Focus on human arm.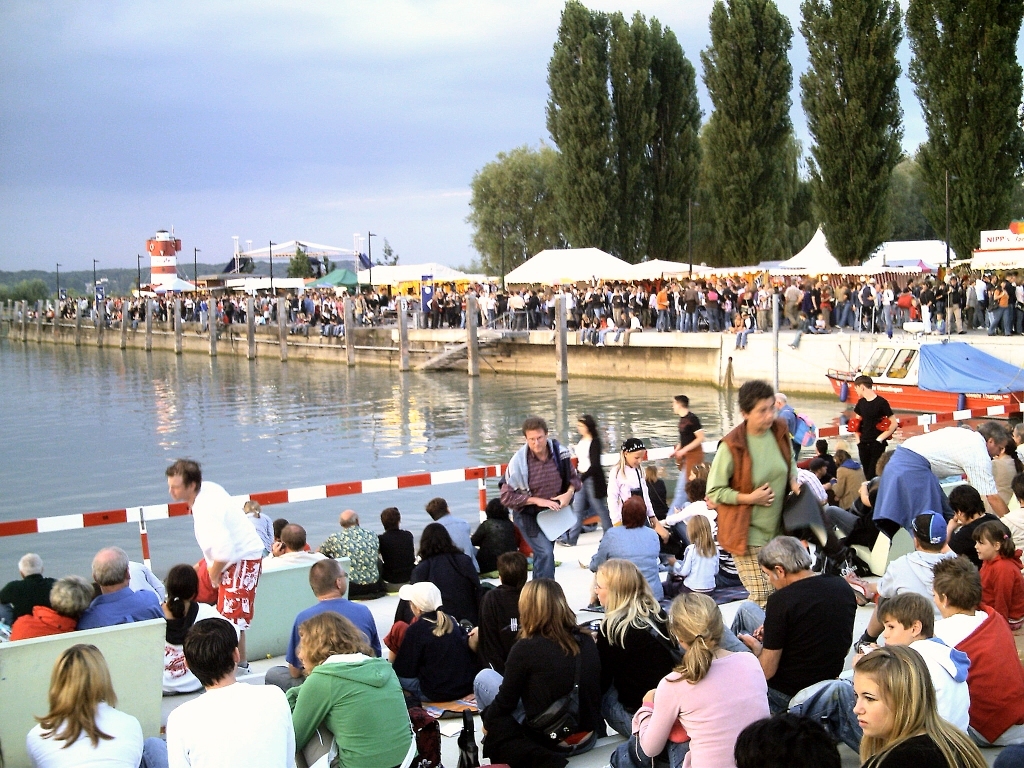
Focused at locate(480, 589, 500, 633).
